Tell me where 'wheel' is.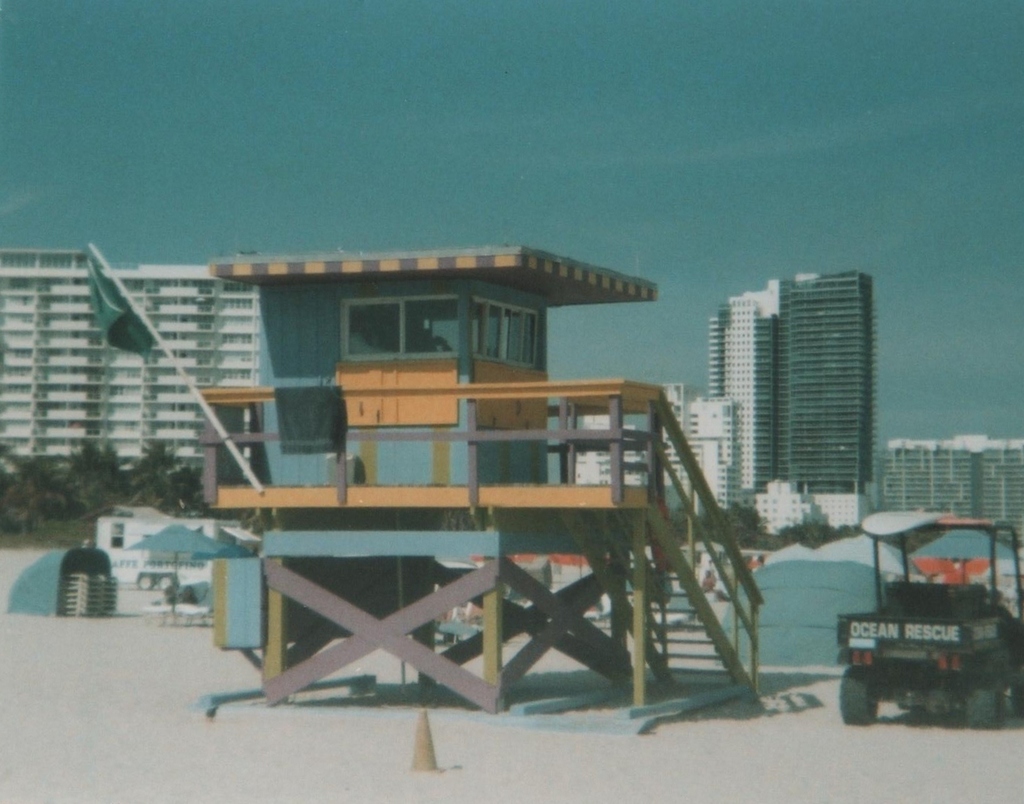
'wheel' is at locate(1010, 676, 1023, 718).
